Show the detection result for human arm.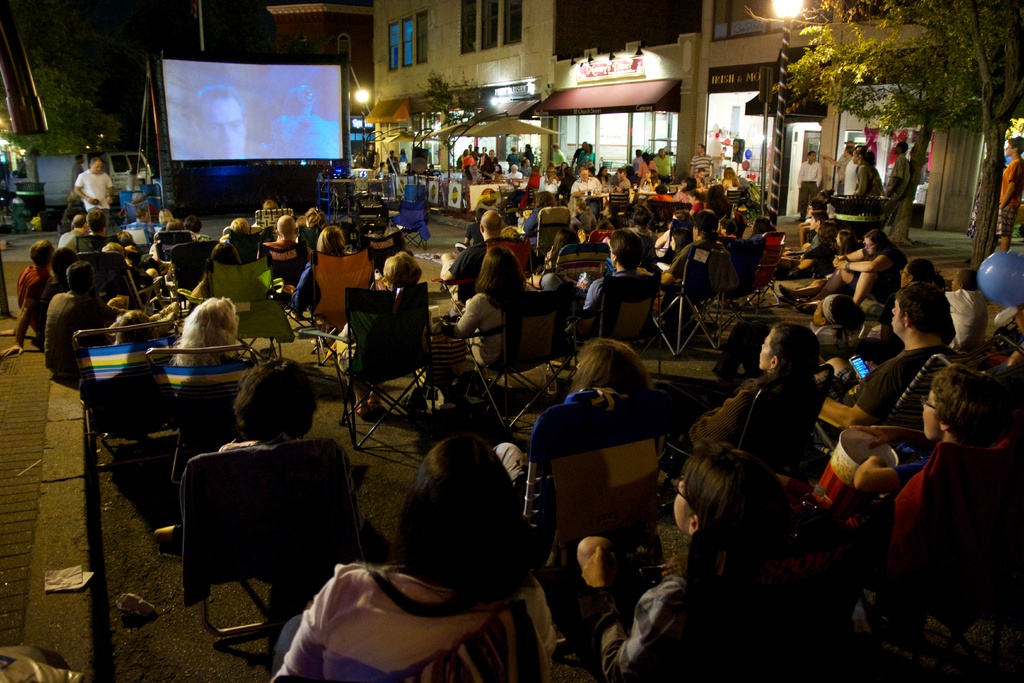
(x1=538, y1=174, x2=551, y2=192).
